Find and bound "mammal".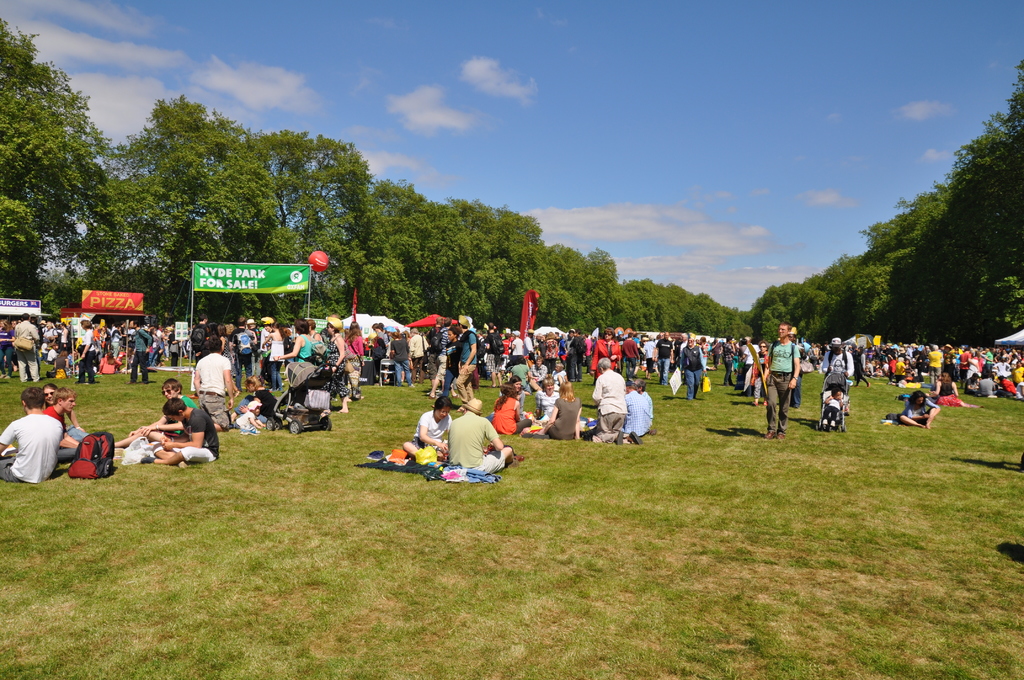
Bound: region(626, 378, 652, 436).
